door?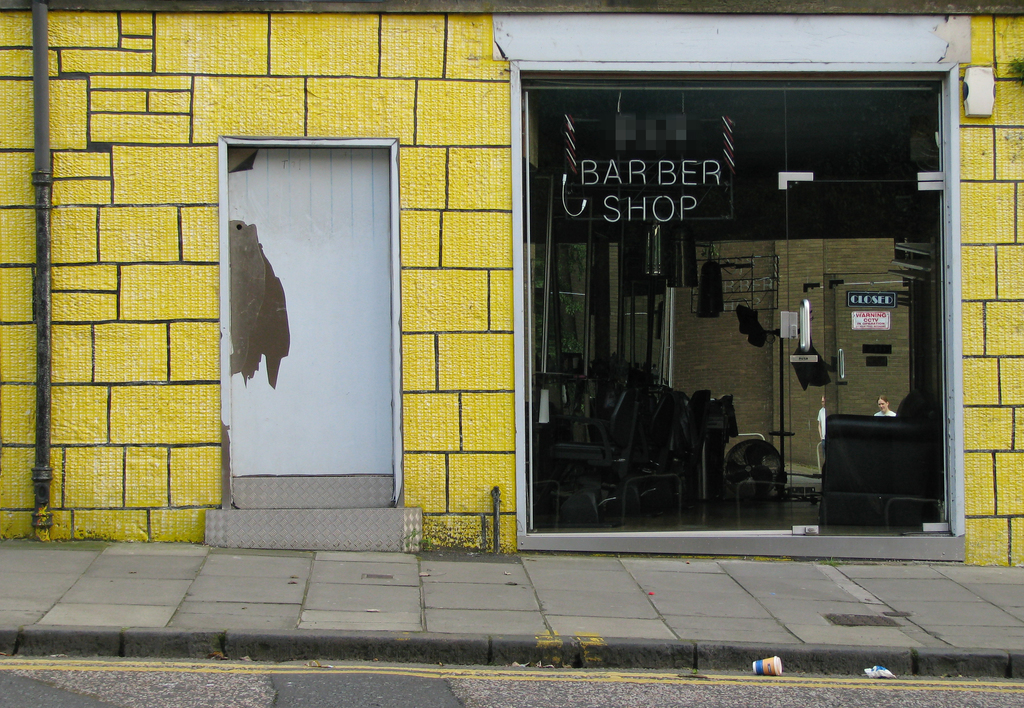
[225, 144, 384, 502]
